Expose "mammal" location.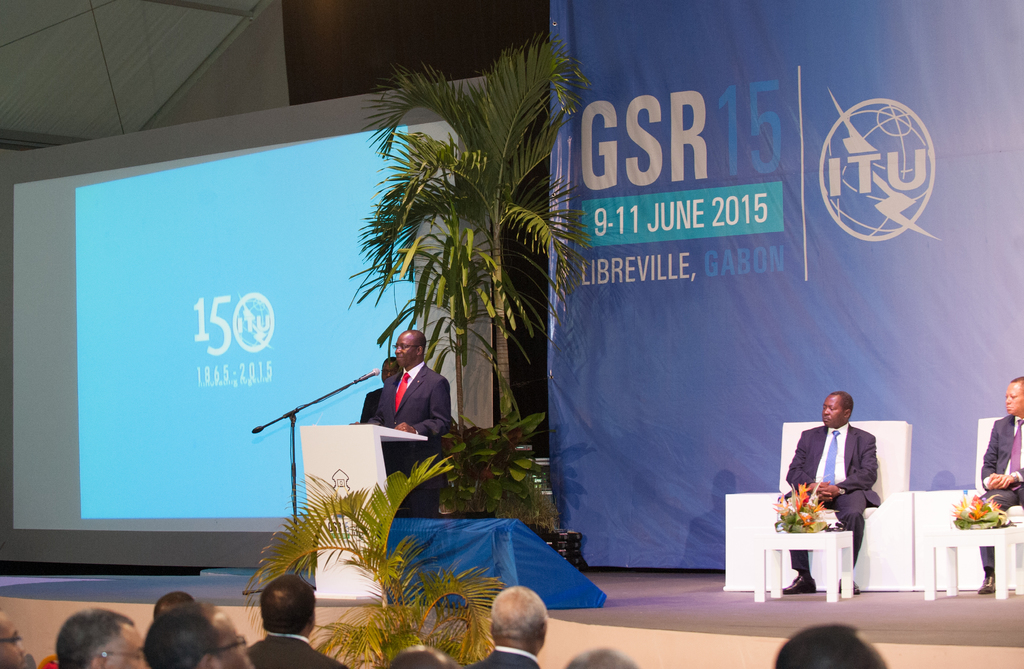
Exposed at l=974, t=379, r=1023, b=595.
